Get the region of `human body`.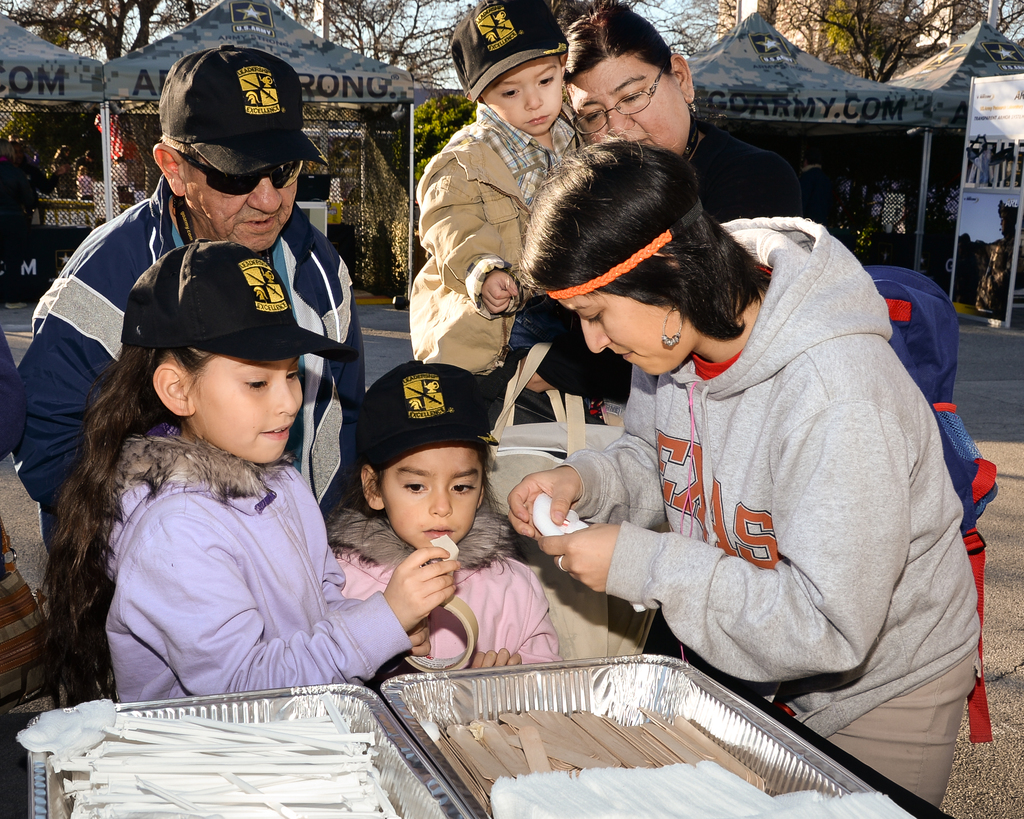
x1=329 y1=358 x2=555 y2=670.
